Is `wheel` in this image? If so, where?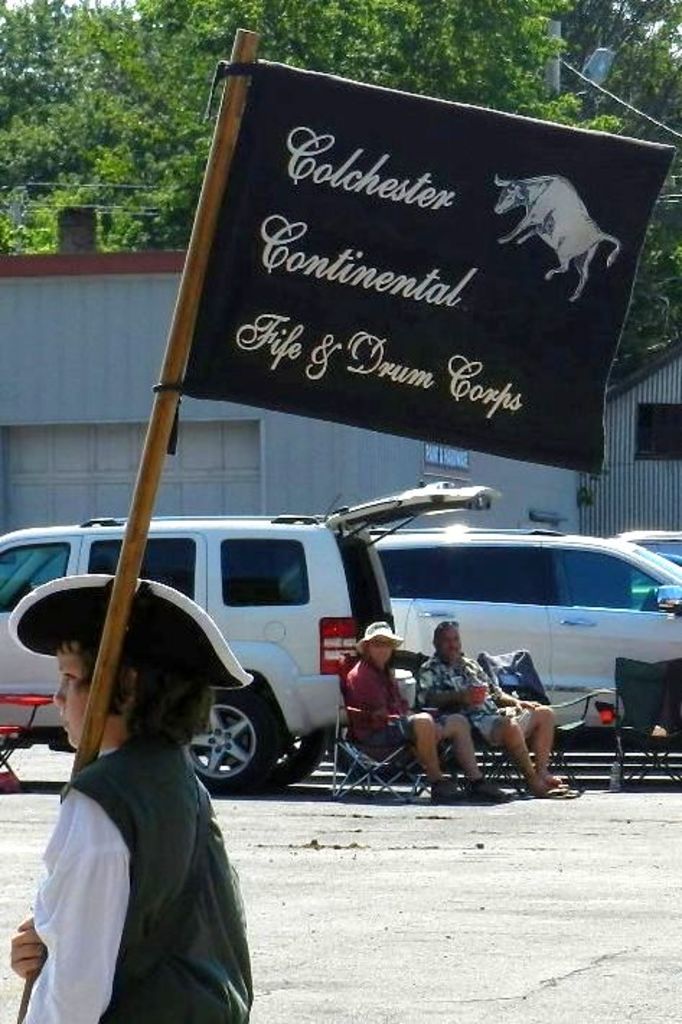
Yes, at <bbox>192, 704, 271, 789</bbox>.
